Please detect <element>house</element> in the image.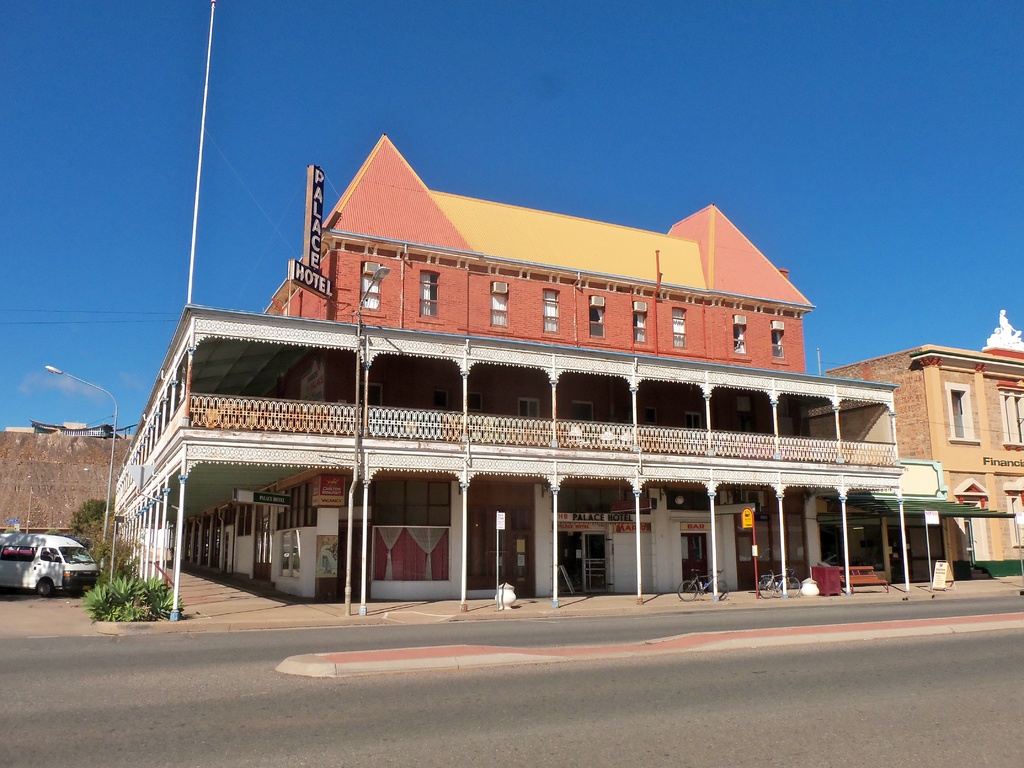
<region>0, 424, 133, 569</region>.
